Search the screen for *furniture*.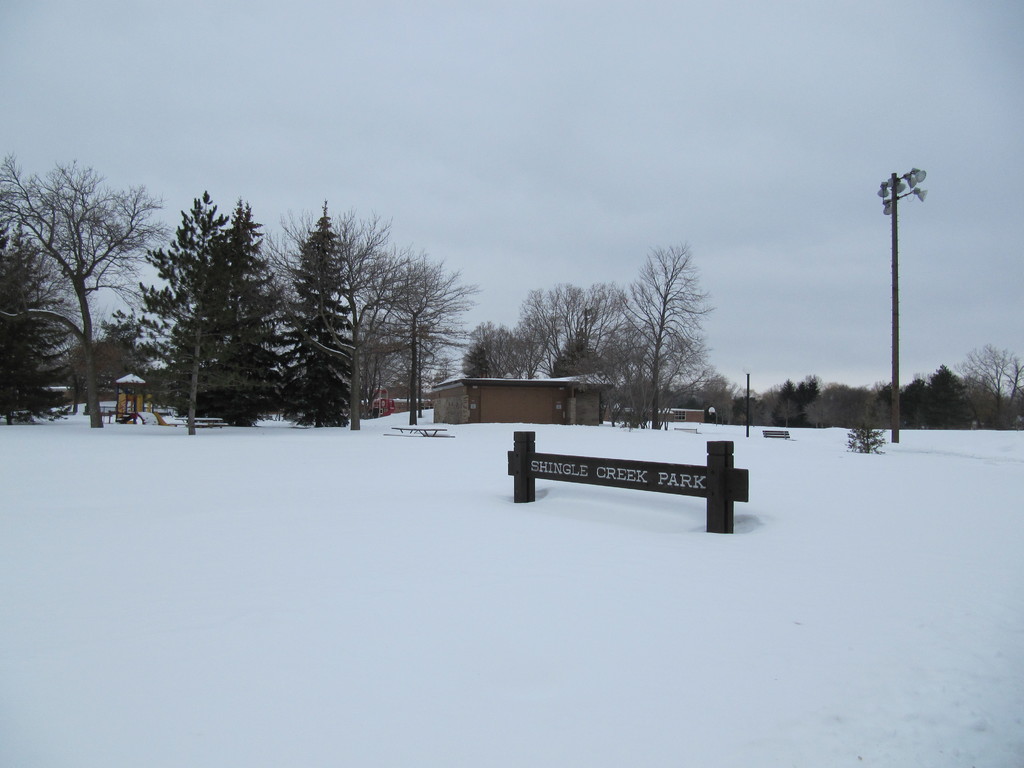
Found at [674, 426, 700, 431].
